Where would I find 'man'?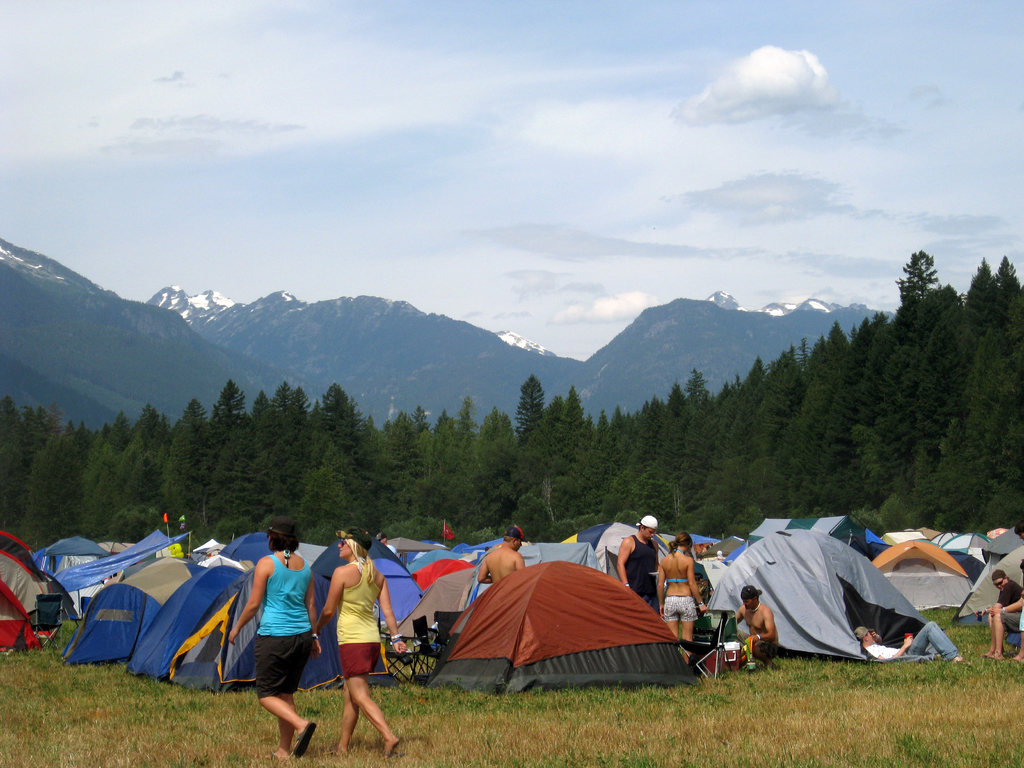
At 611:511:664:618.
